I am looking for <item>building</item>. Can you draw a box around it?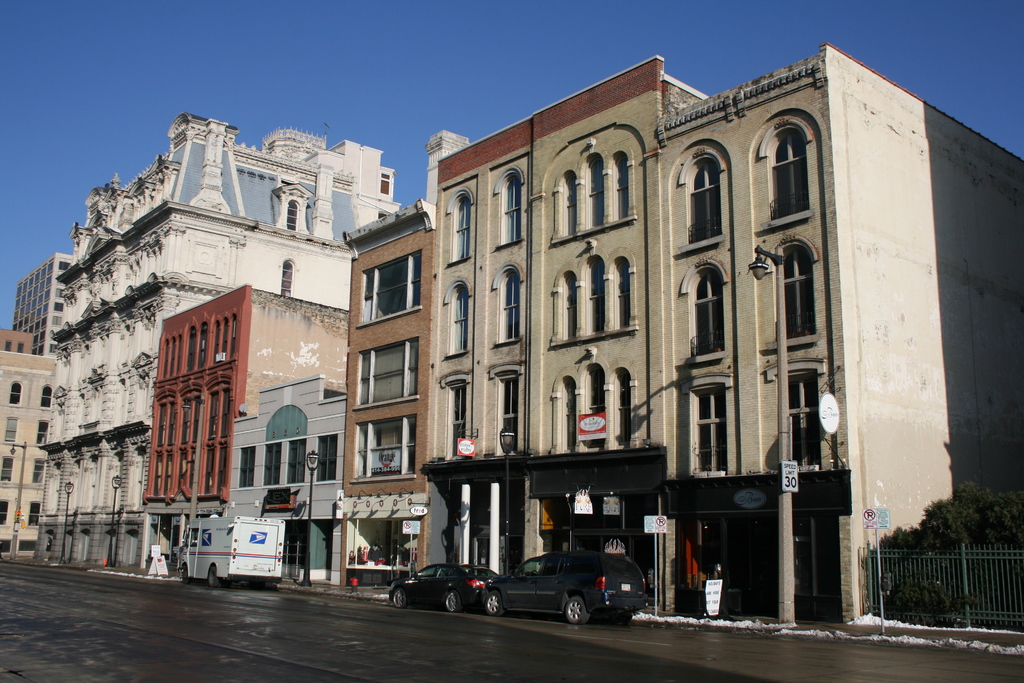
Sure, the bounding box is [x1=0, y1=336, x2=61, y2=549].
